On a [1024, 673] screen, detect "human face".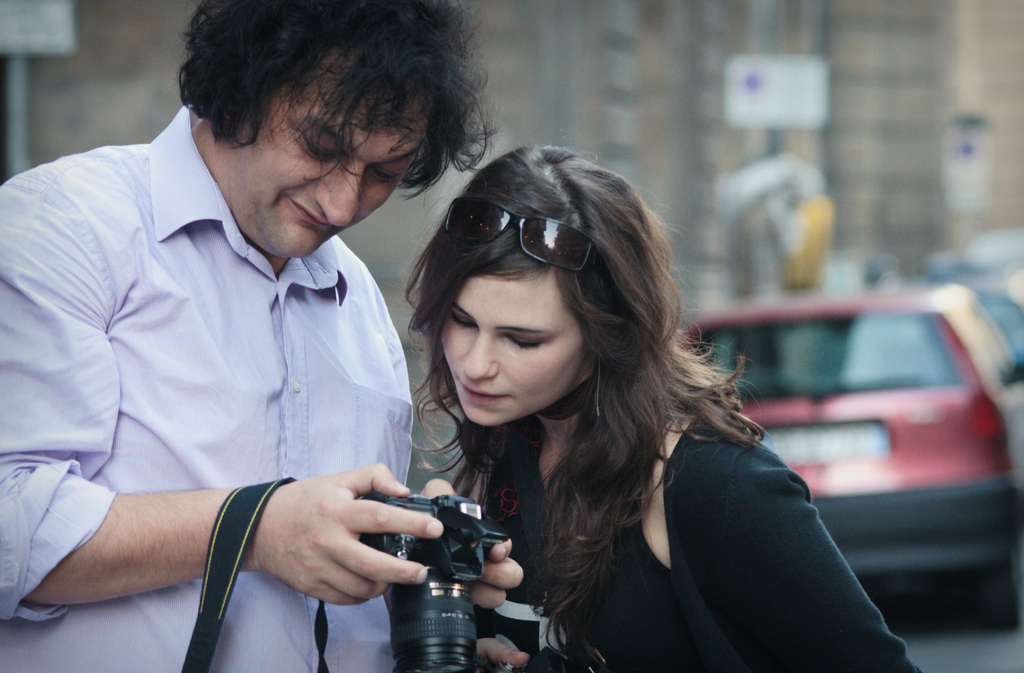
bbox=[223, 45, 419, 259].
